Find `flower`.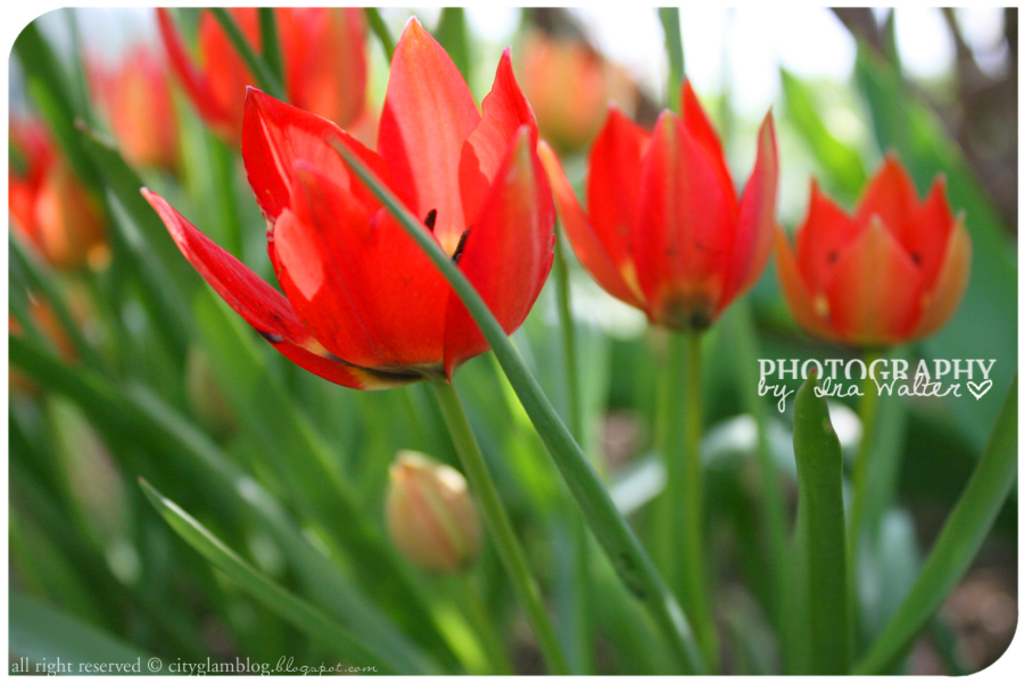
575:52:802:352.
